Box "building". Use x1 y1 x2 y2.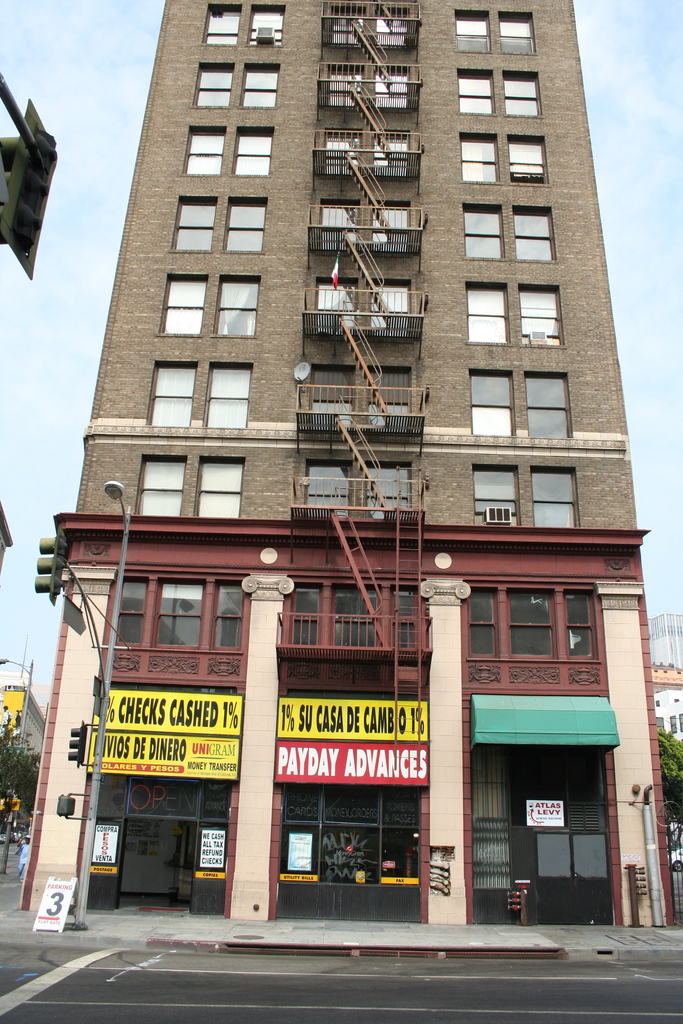
0 680 45 817.
